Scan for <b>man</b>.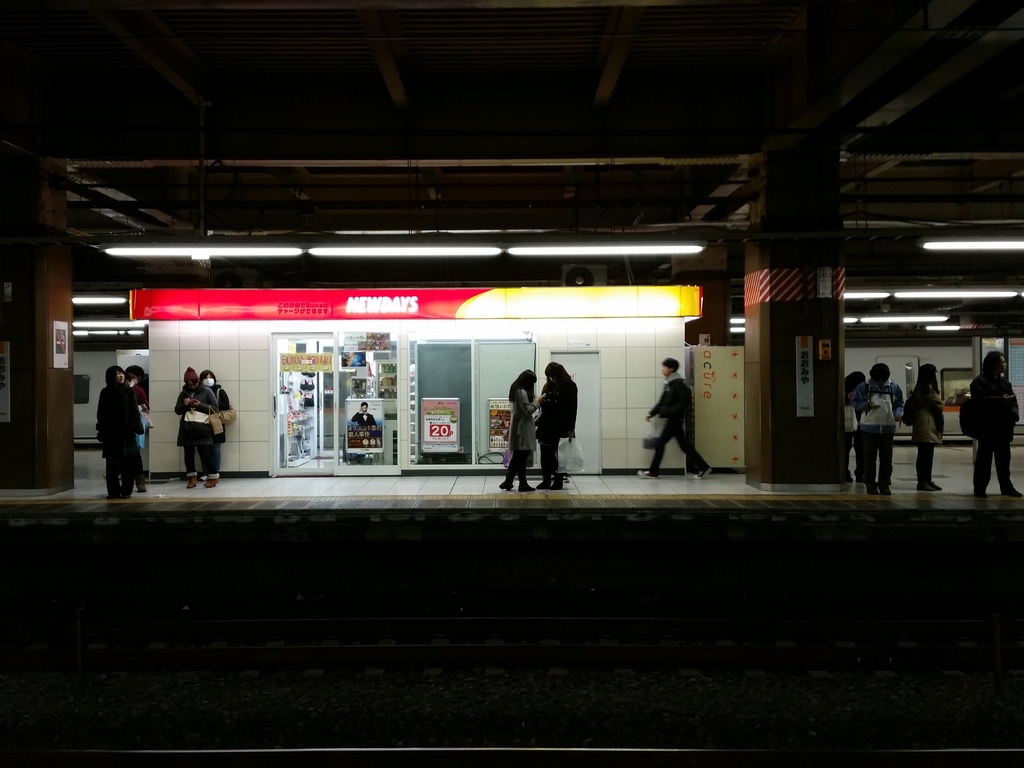
Scan result: crop(95, 366, 143, 501).
